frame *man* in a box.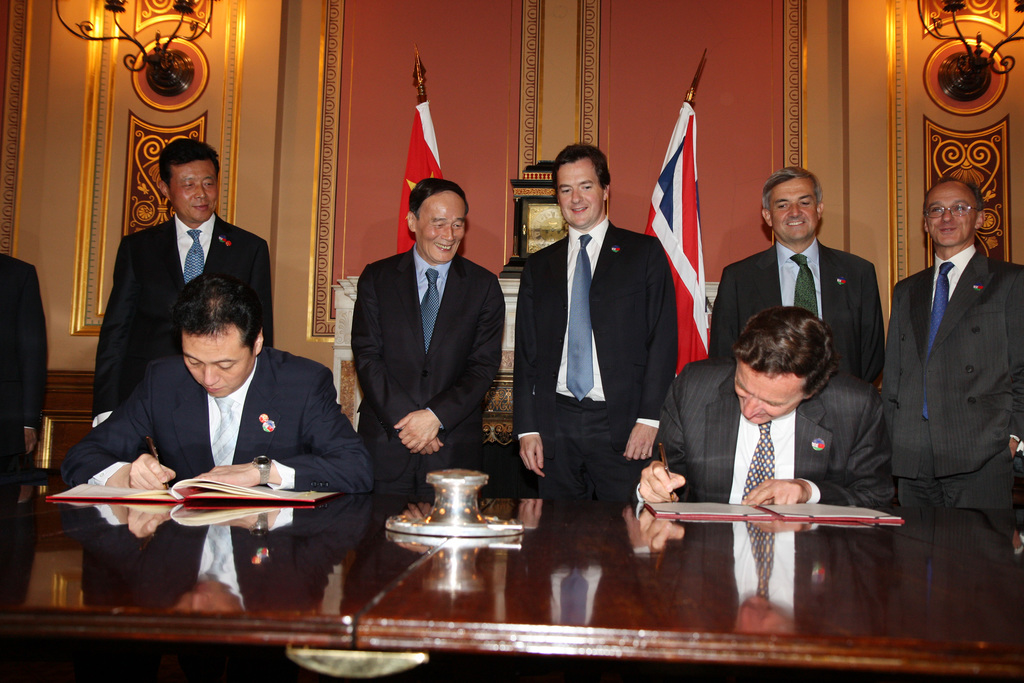
[x1=0, y1=257, x2=49, y2=509].
